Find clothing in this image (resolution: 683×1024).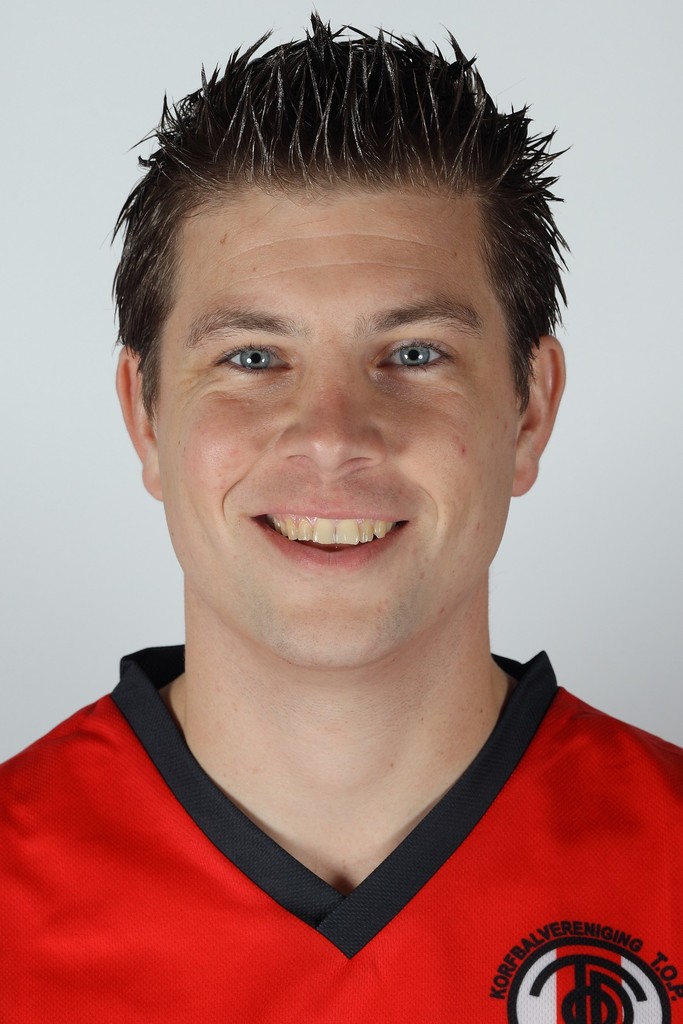
{"x1": 26, "y1": 662, "x2": 675, "y2": 989}.
